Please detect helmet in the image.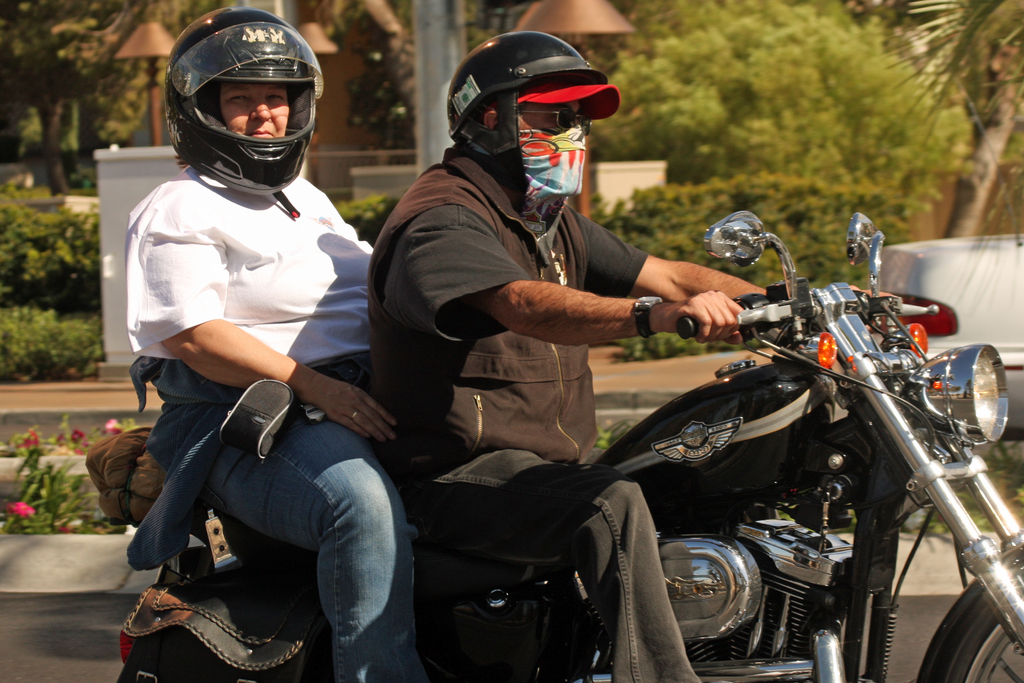
box(157, 19, 324, 186).
